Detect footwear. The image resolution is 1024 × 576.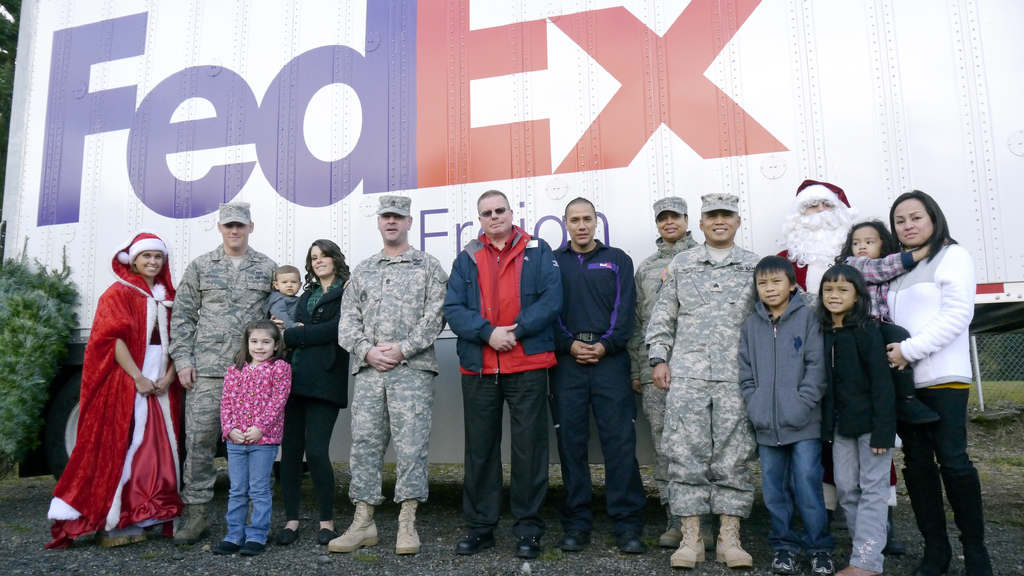
BBox(454, 533, 494, 554).
